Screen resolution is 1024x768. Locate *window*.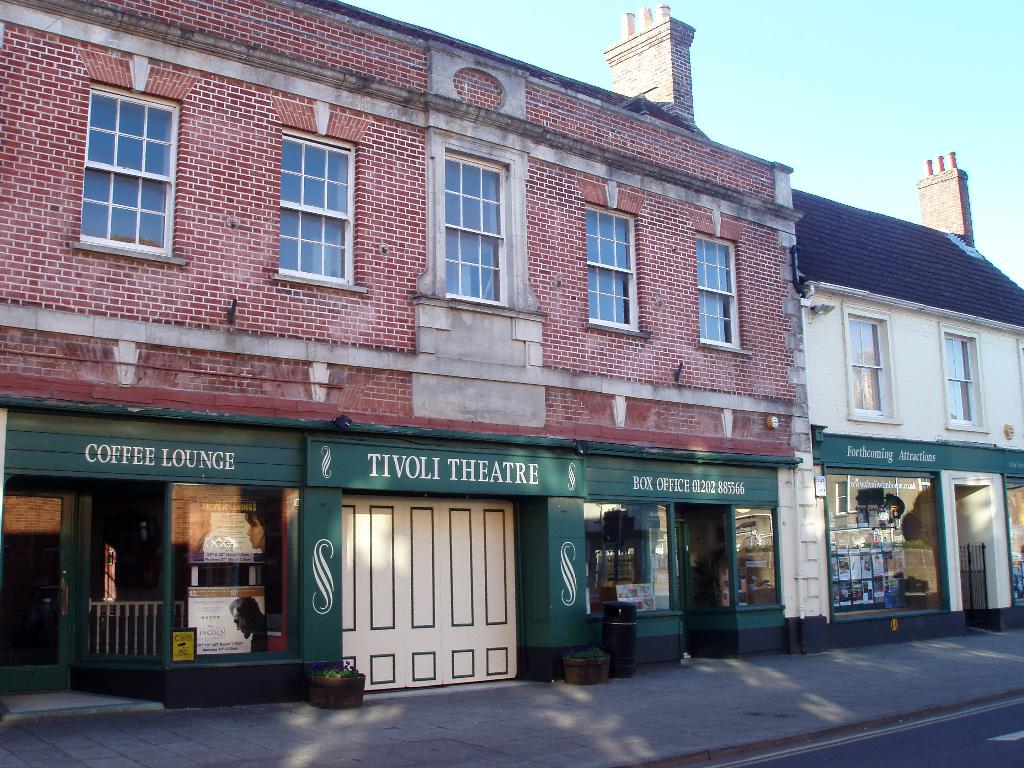
584/200/640/333.
